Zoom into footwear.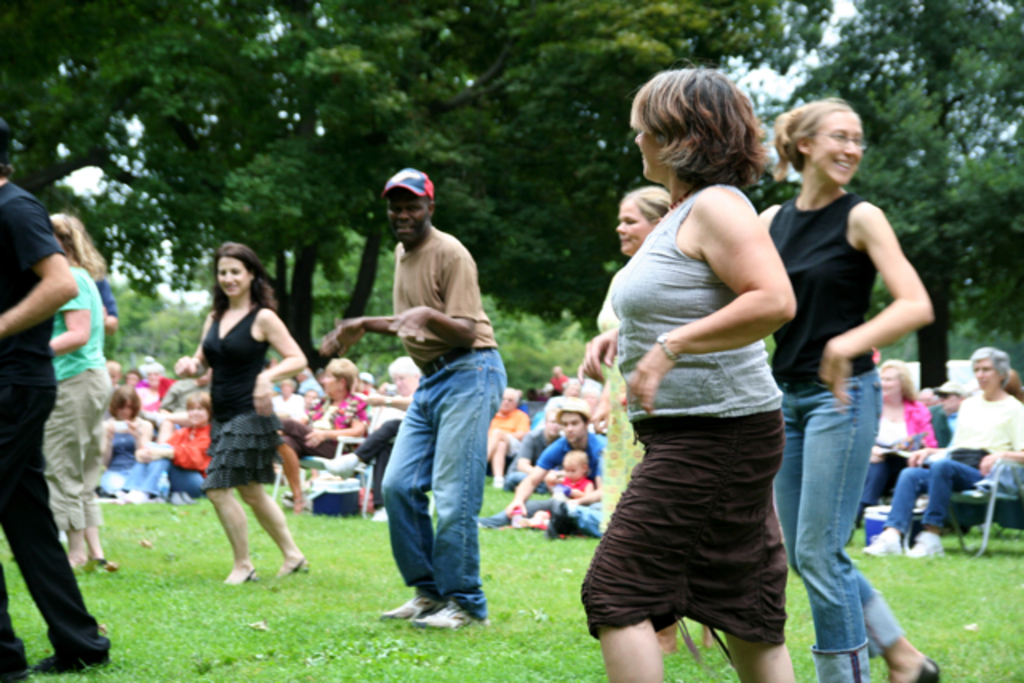
Zoom target: x1=381 y1=592 x2=438 y2=624.
